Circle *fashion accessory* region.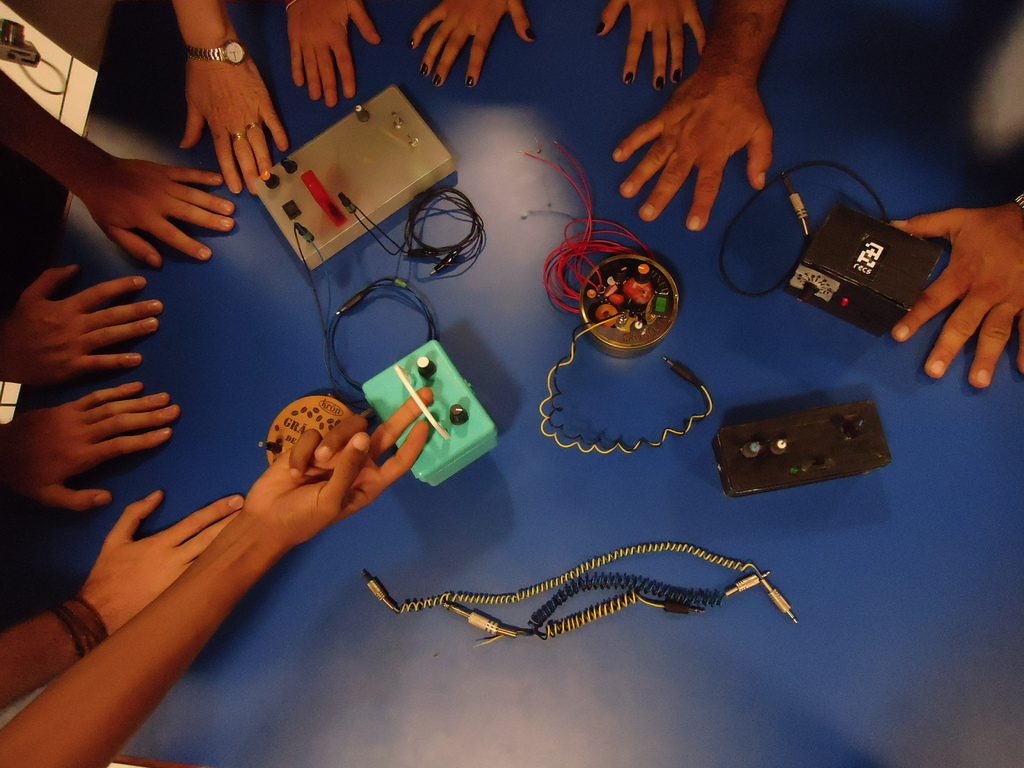
Region: box(47, 586, 106, 662).
